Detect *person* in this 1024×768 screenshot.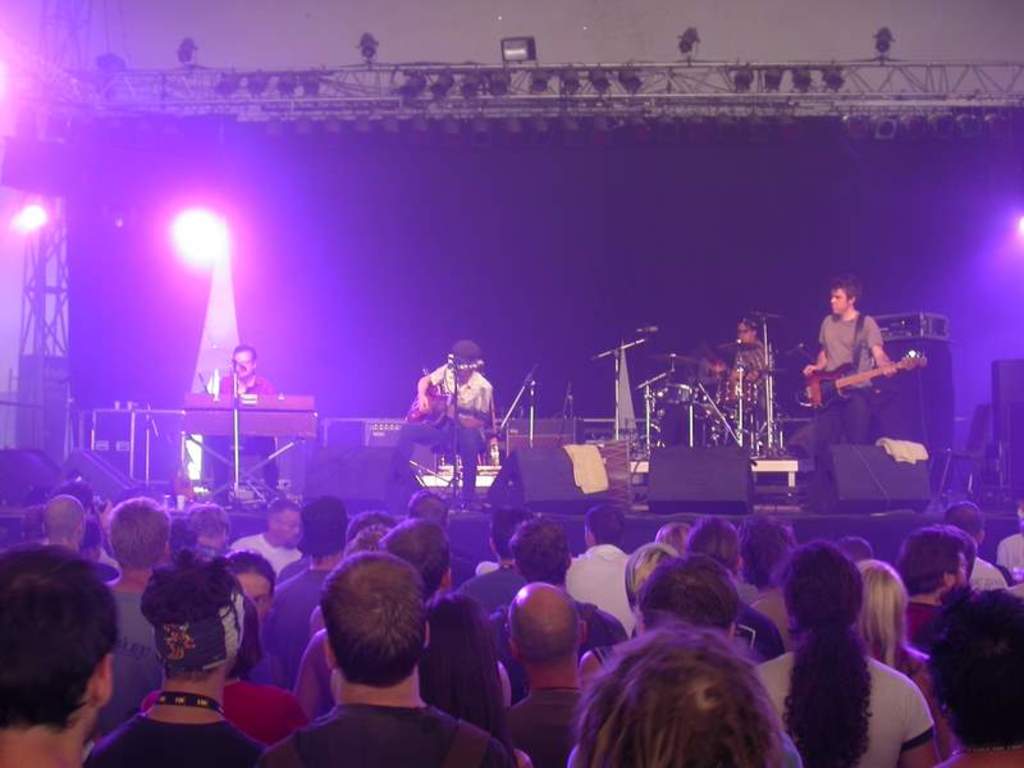
Detection: region(735, 539, 947, 767).
